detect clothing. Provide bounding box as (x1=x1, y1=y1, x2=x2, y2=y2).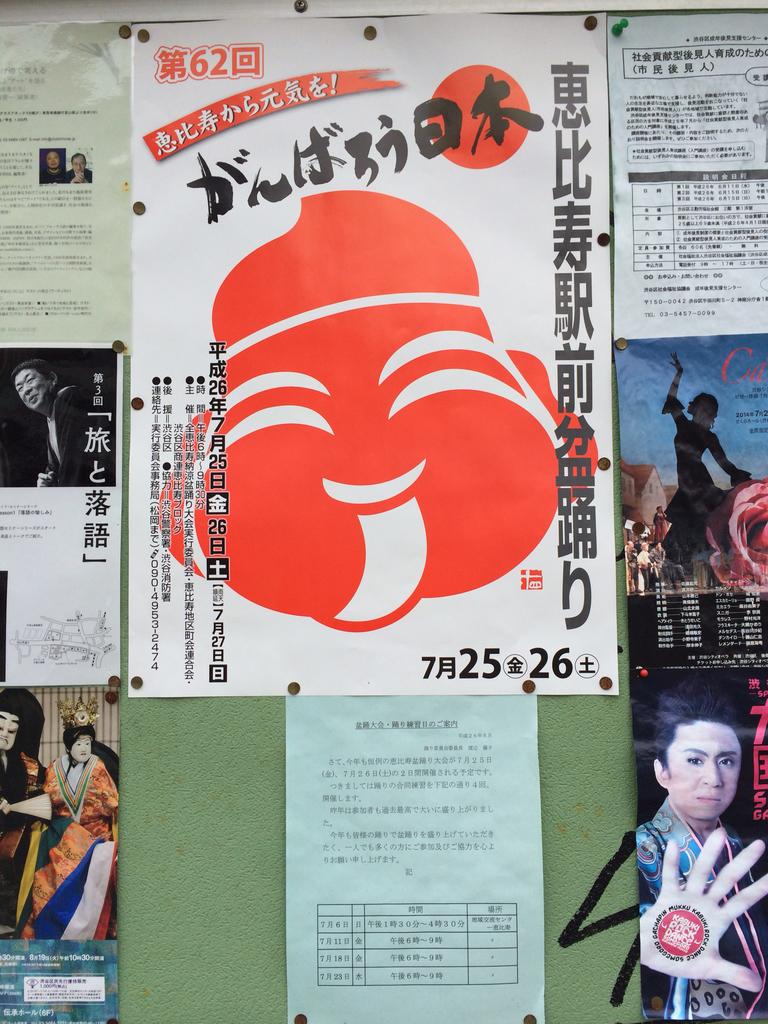
(x1=0, y1=750, x2=46, y2=858).
